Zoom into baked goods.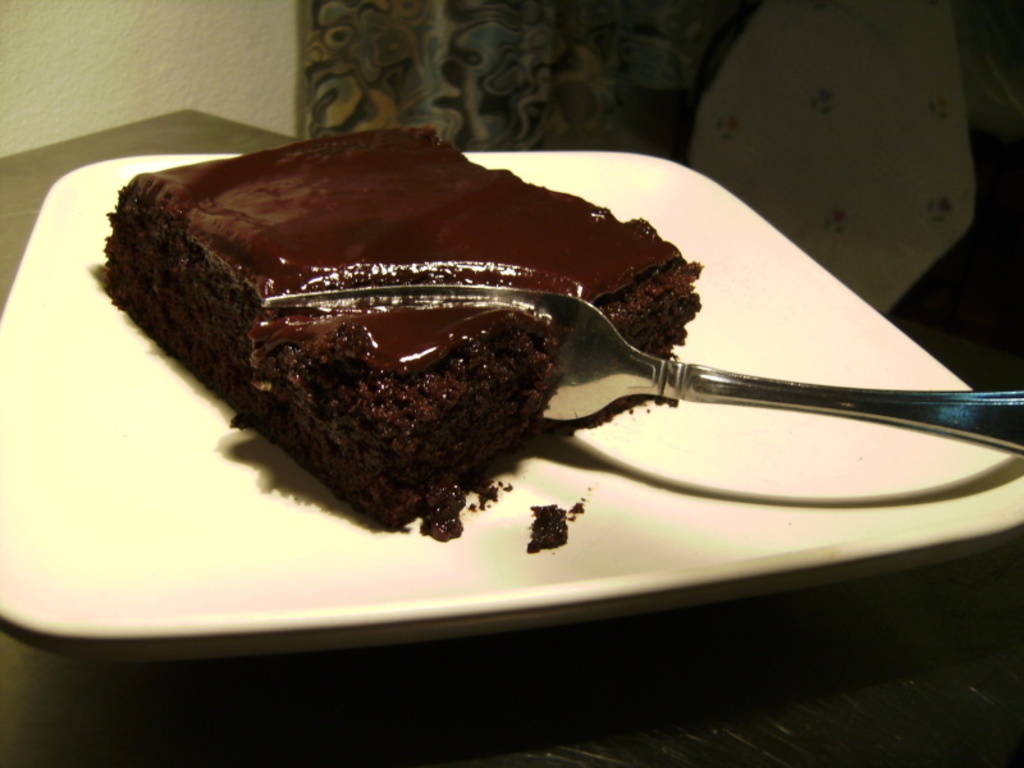
Zoom target: crop(96, 140, 799, 521).
